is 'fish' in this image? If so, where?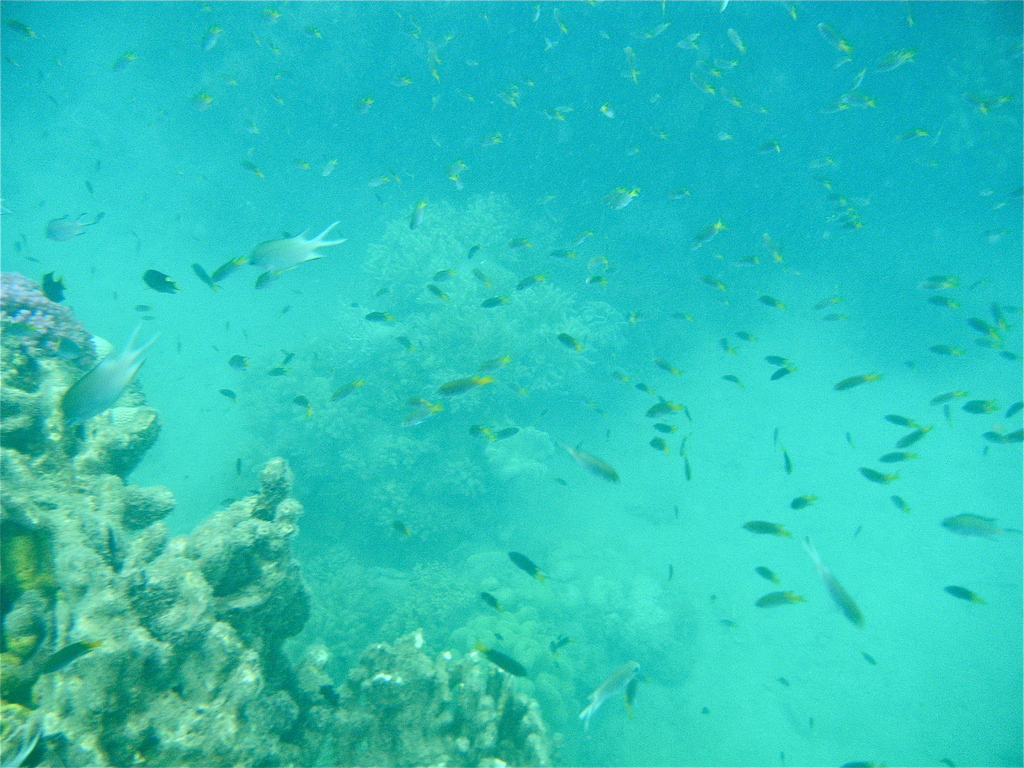
Yes, at Rect(637, 383, 652, 390).
